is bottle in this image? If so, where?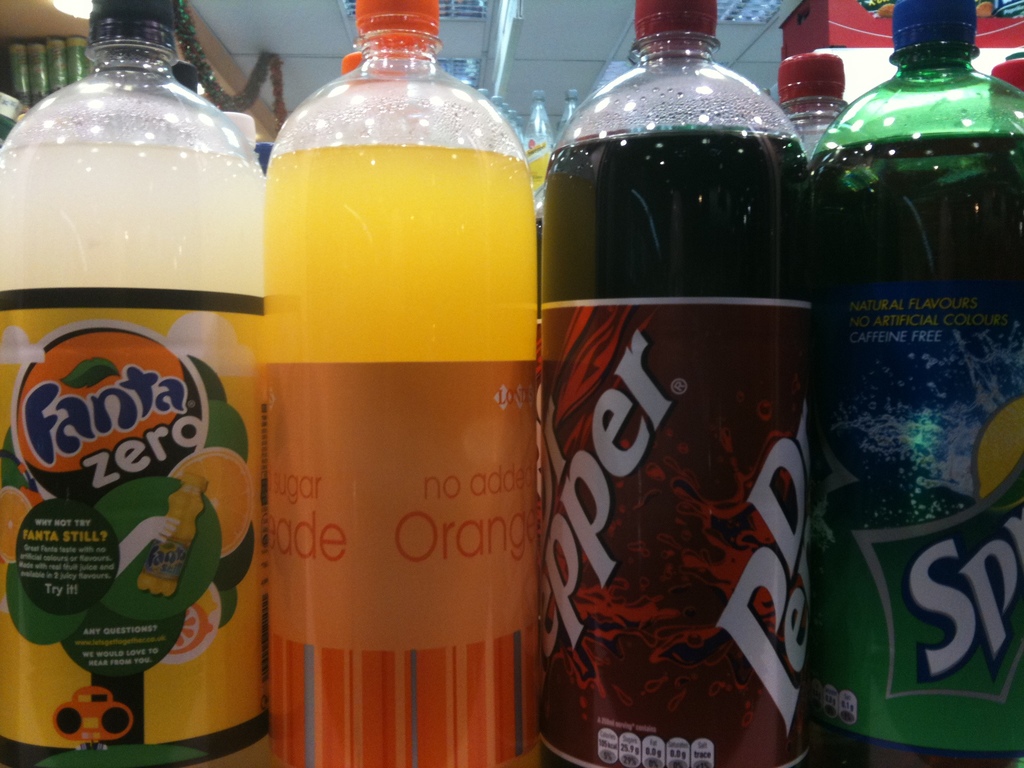
Yes, at (x1=0, y1=0, x2=292, y2=761).
